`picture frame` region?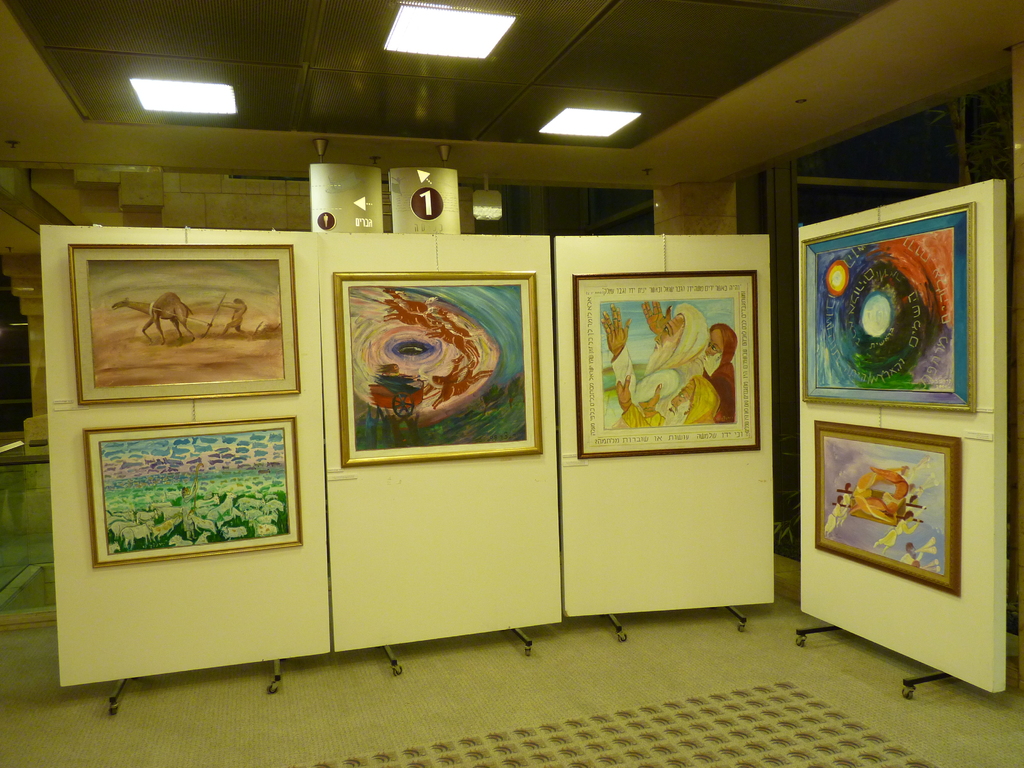
l=801, t=200, r=982, b=415
